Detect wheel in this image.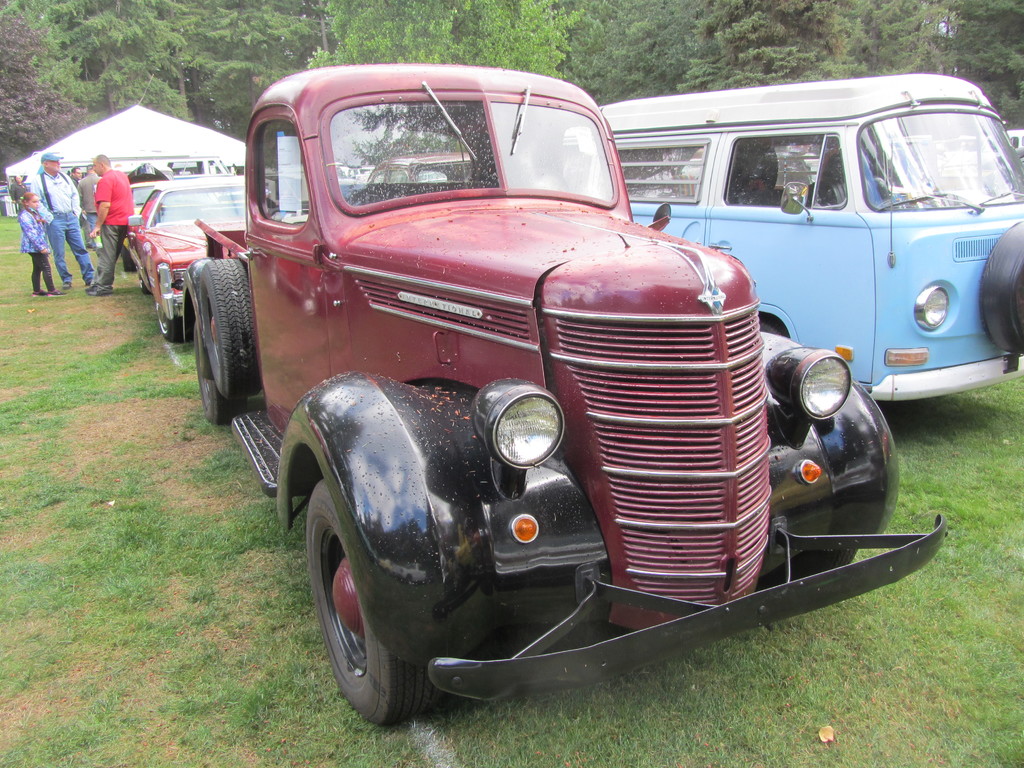
Detection: (left=196, top=323, right=246, bottom=424).
